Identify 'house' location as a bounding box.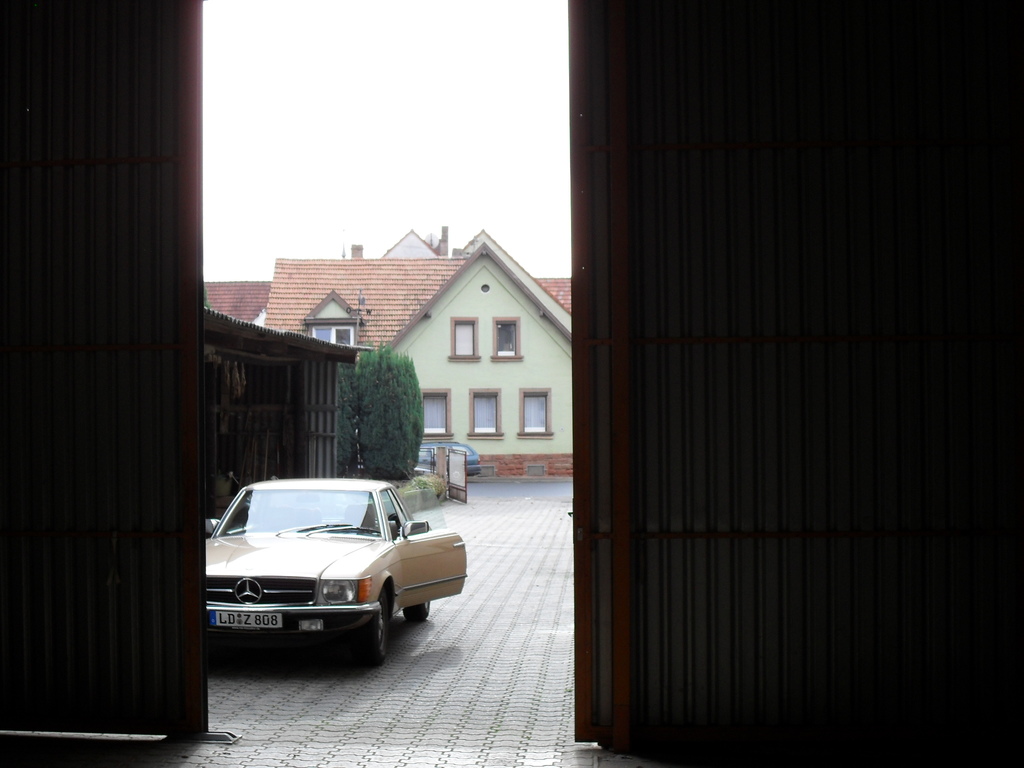
[204,280,271,328].
